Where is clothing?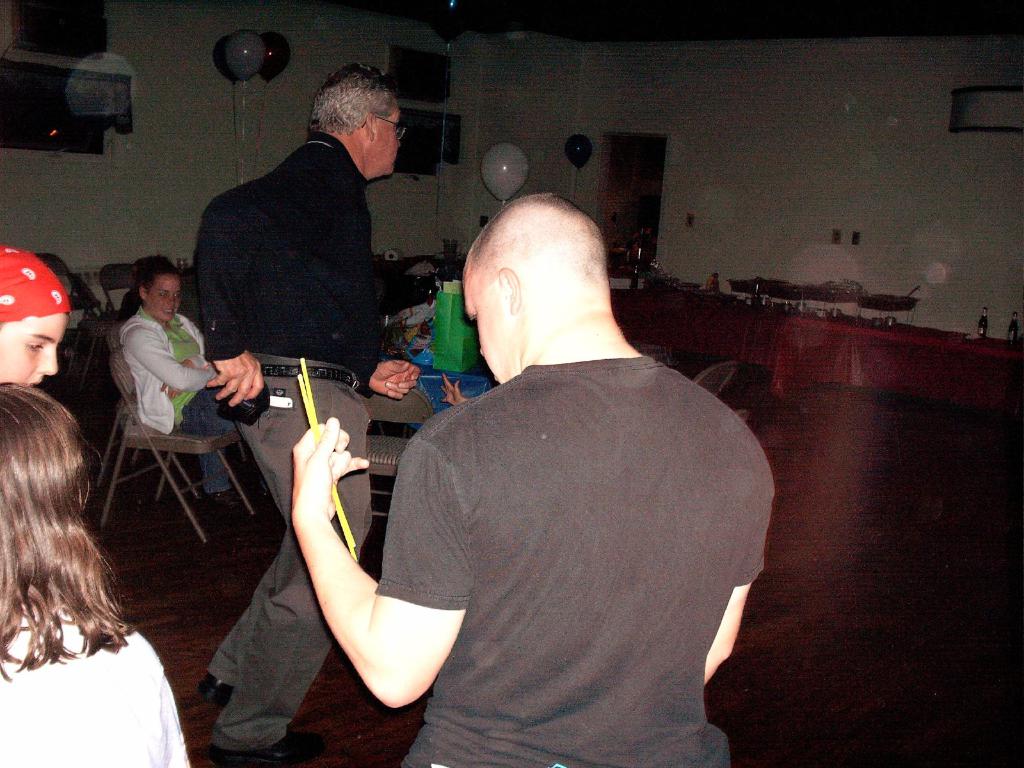
pyautogui.locateOnScreen(195, 131, 399, 748).
